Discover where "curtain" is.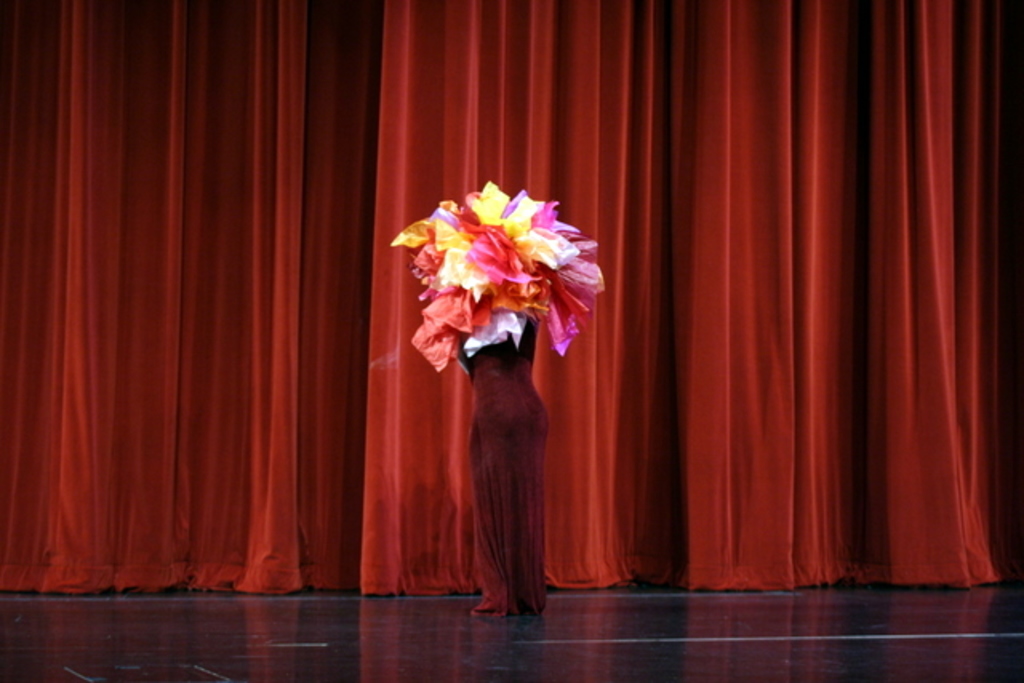
Discovered at 150, 10, 998, 598.
